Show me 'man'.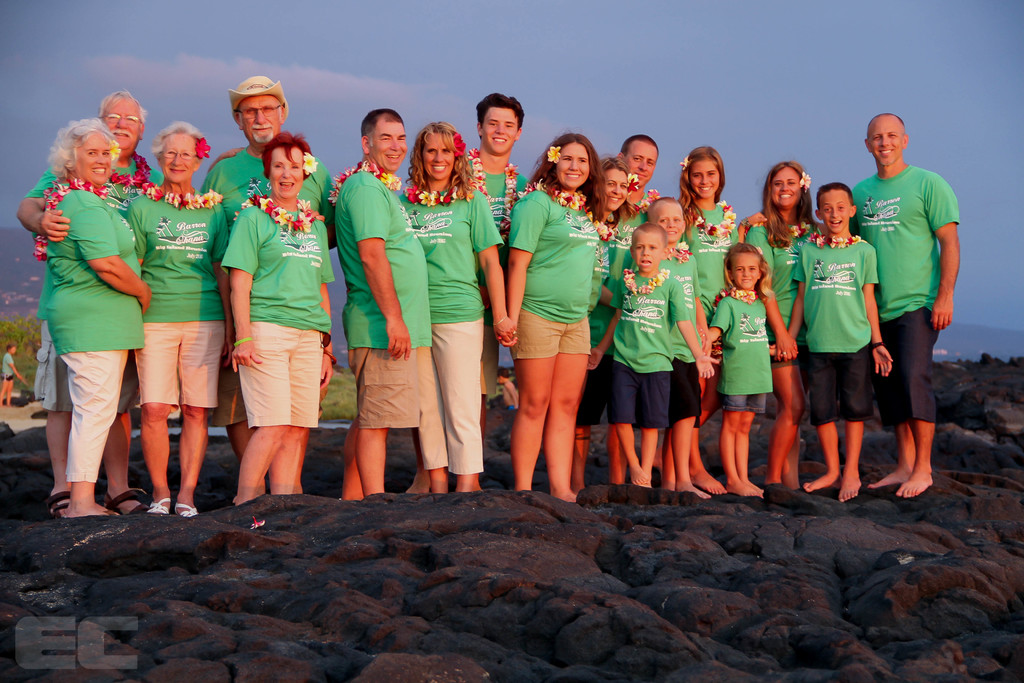
'man' is here: 194/68/346/498.
